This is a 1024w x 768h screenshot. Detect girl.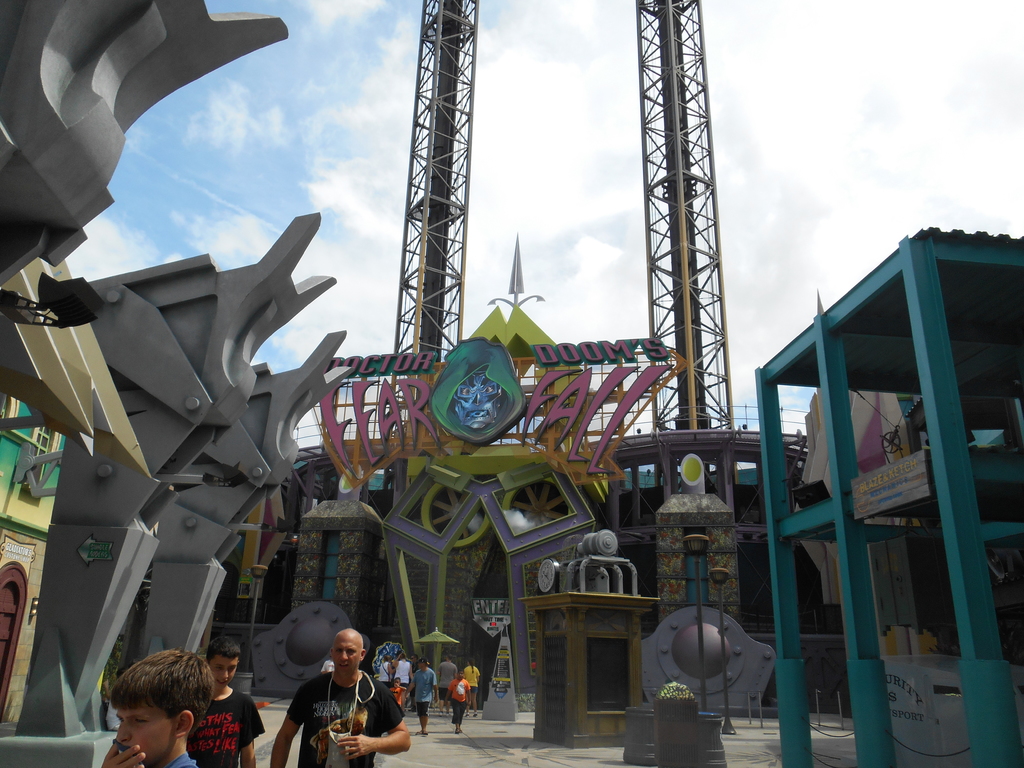
(375,653,388,685).
